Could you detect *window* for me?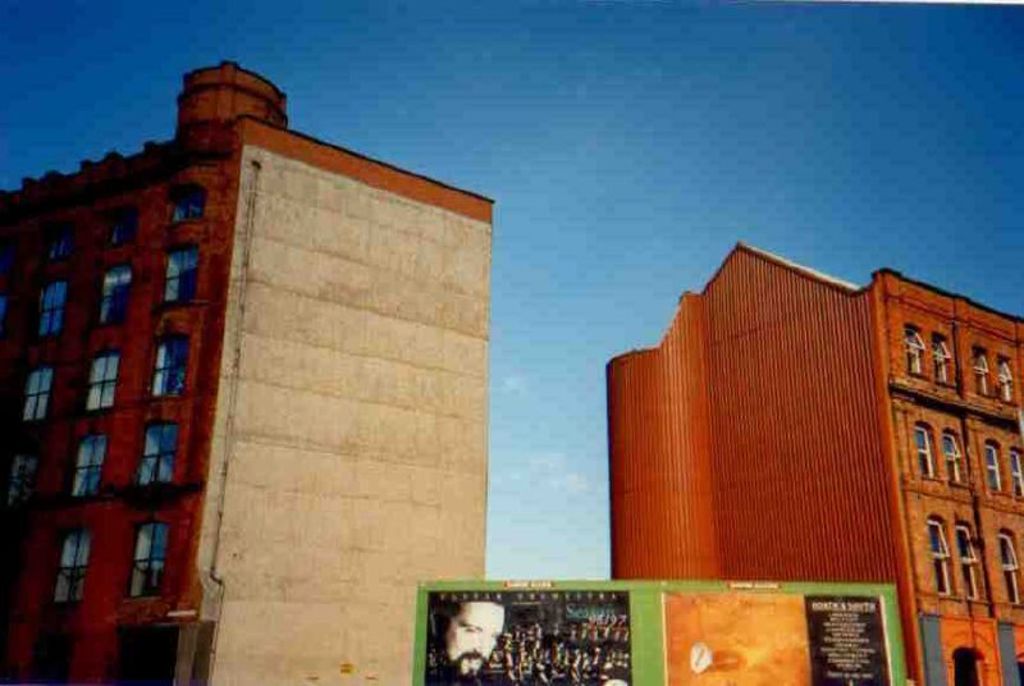
Detection result: 142, 424, 173, 483.
